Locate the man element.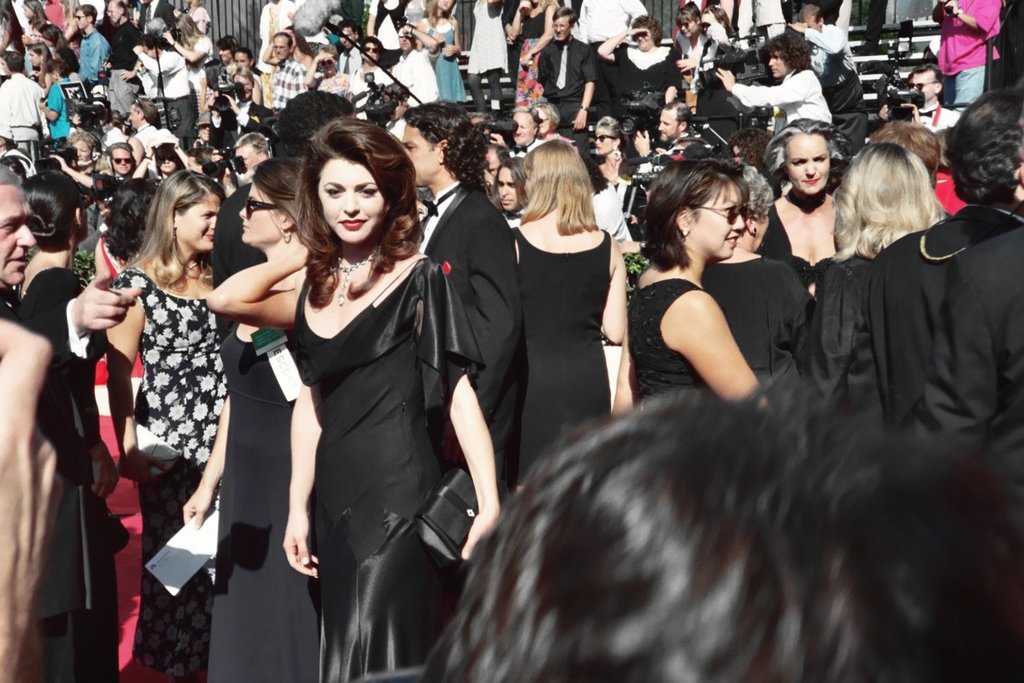
Element bbox: bbox=[864, 86, 1023, 441].
